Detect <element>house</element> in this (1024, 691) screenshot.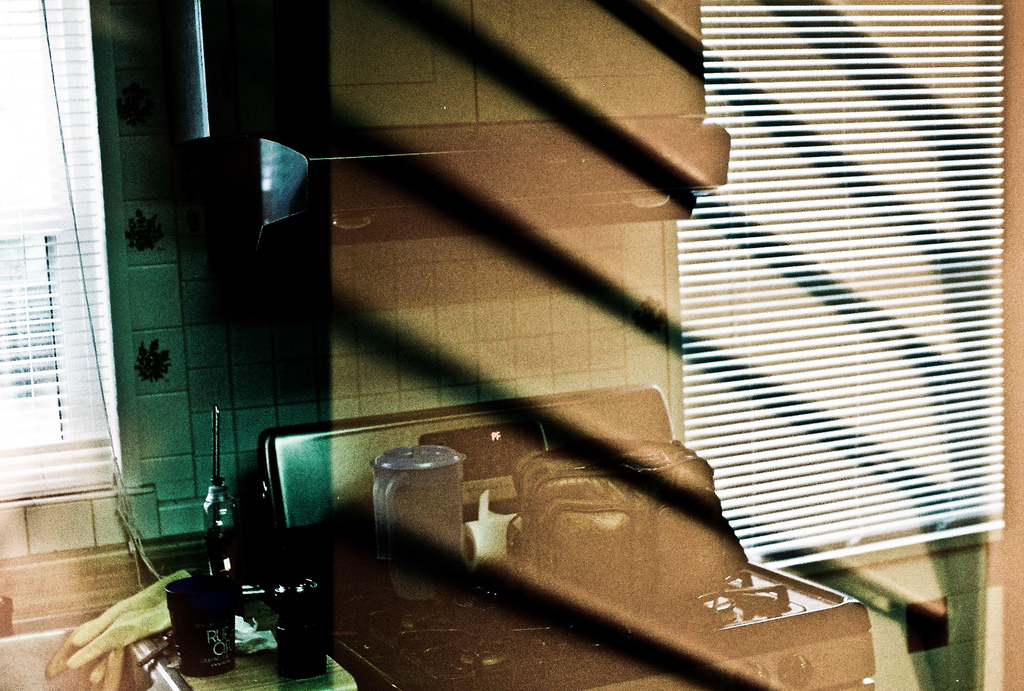
Detection: 0:0:1023:690.
